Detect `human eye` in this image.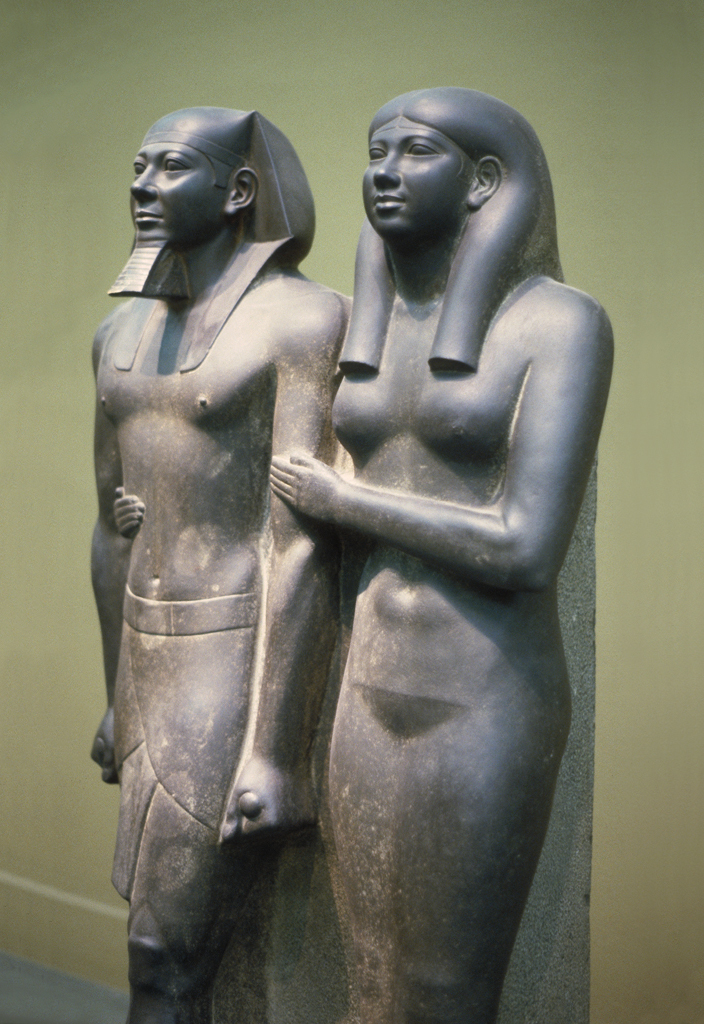
Detection: x1=133 y1=164 x2=146 y2=178.
